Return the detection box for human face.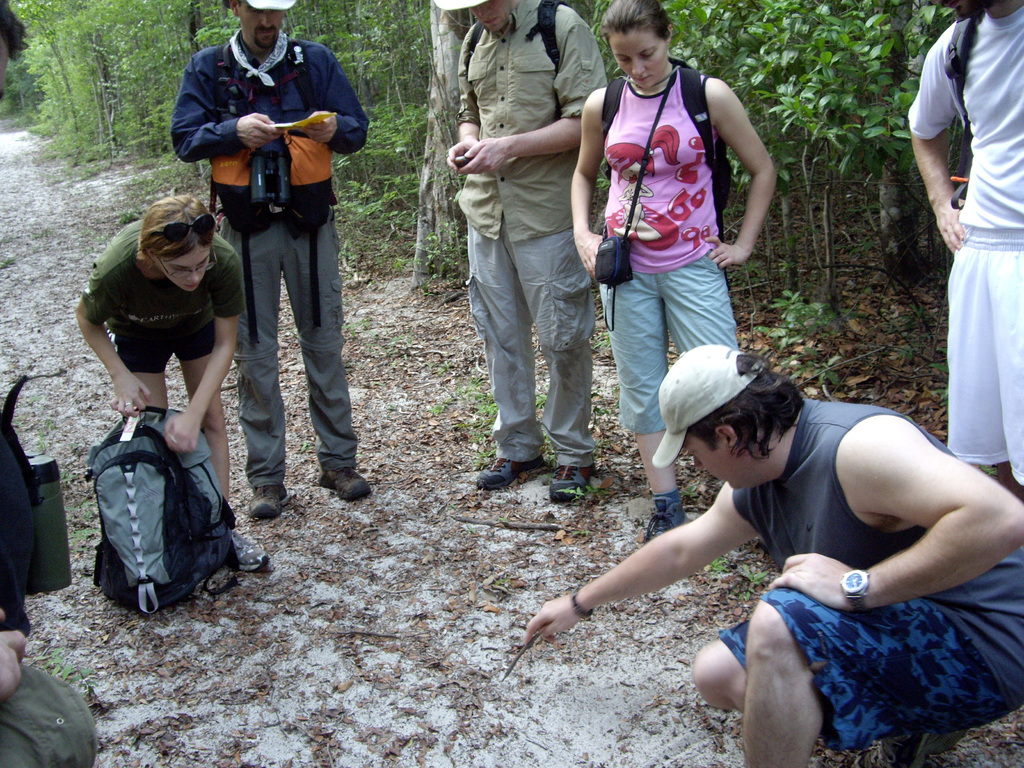
box=[154, 245, 211, 291].
